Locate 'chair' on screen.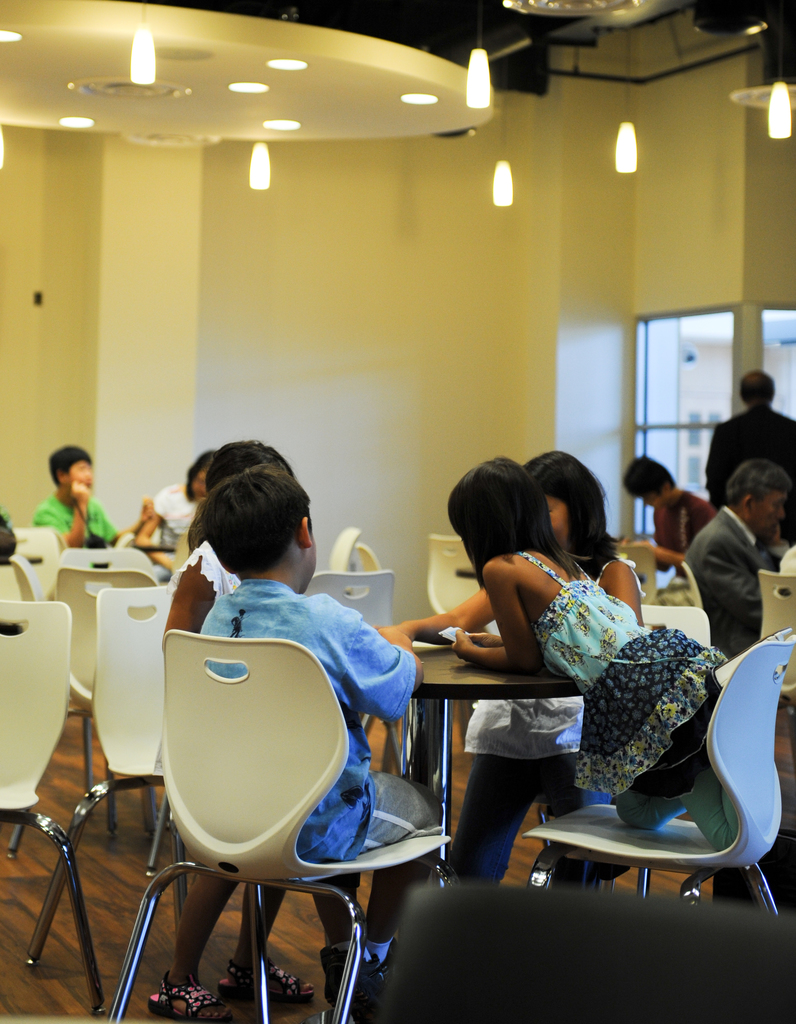
On screen at crop(49, 568, 170, 808).
